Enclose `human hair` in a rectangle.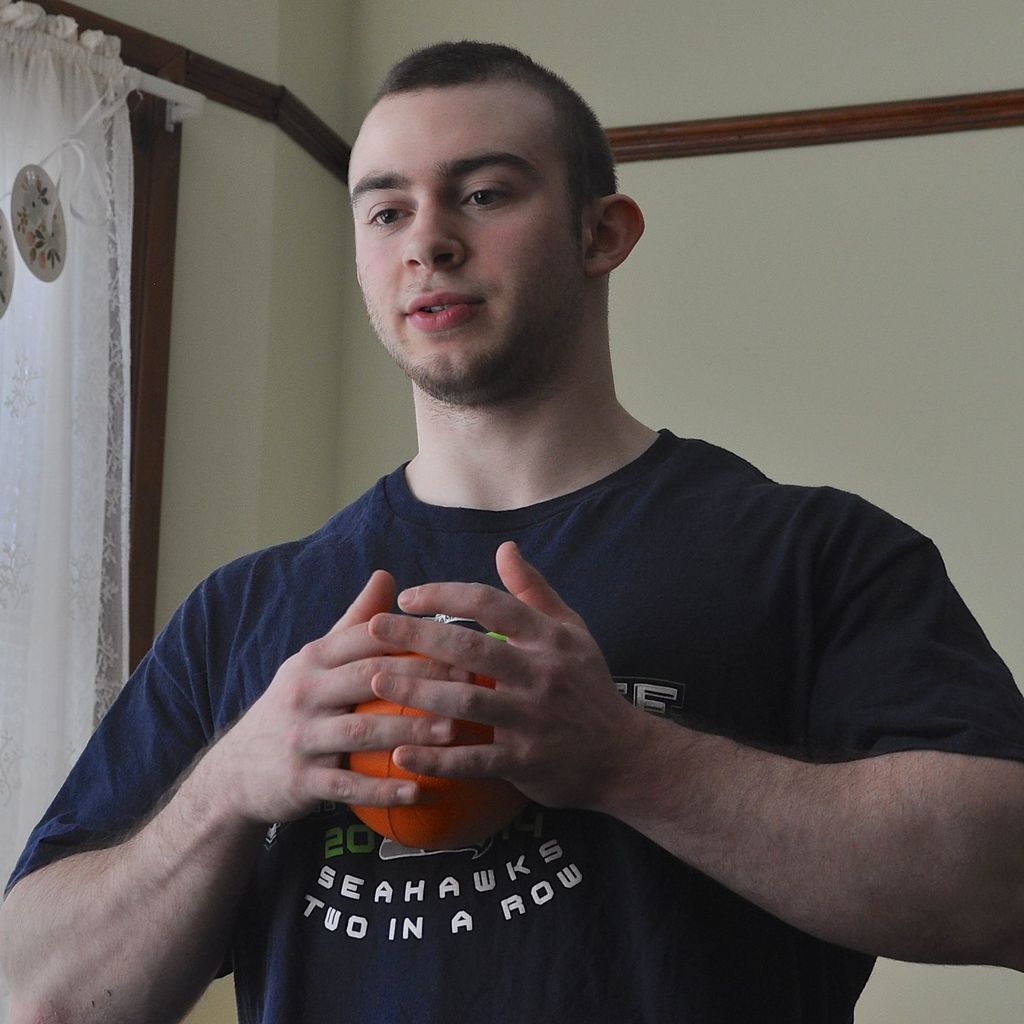
{"left": 364, "top": 41, "right": 623, "bottom": 262}.
